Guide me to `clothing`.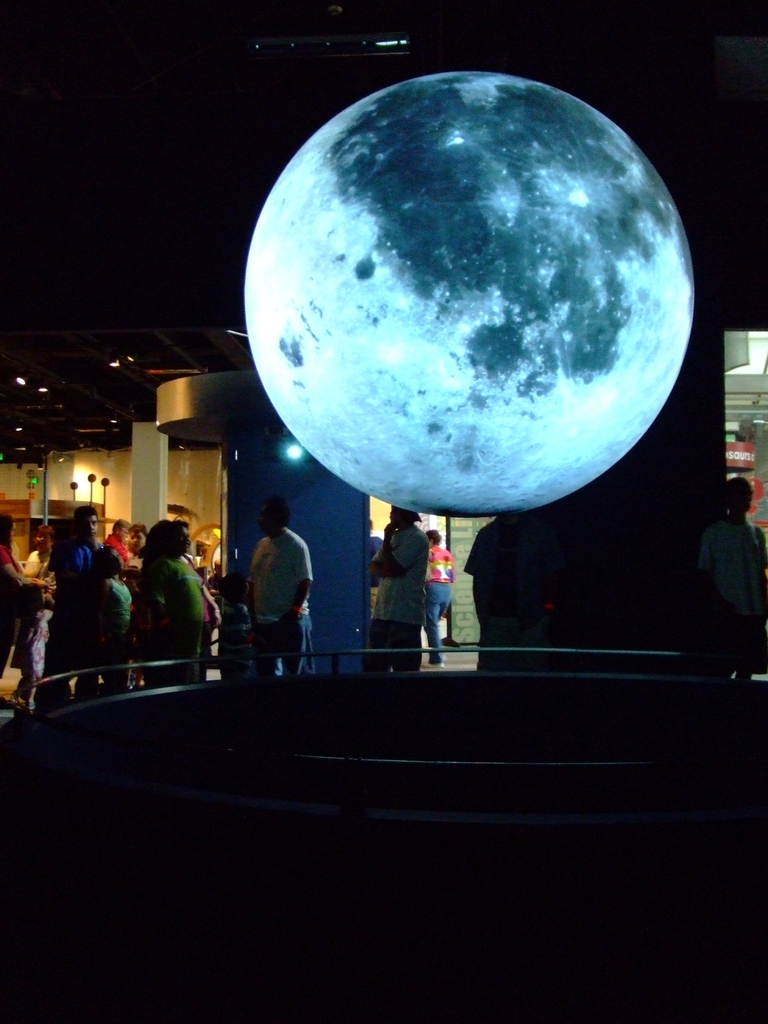
Guidance: {"x1": 422, "y1": 543, "x2": 454, "y2": 664}.
